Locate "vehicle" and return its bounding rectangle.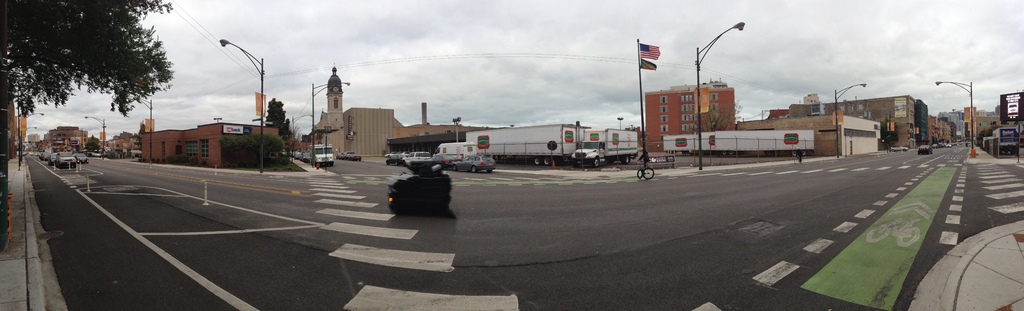
BBox(336, 151, 364, 161).
